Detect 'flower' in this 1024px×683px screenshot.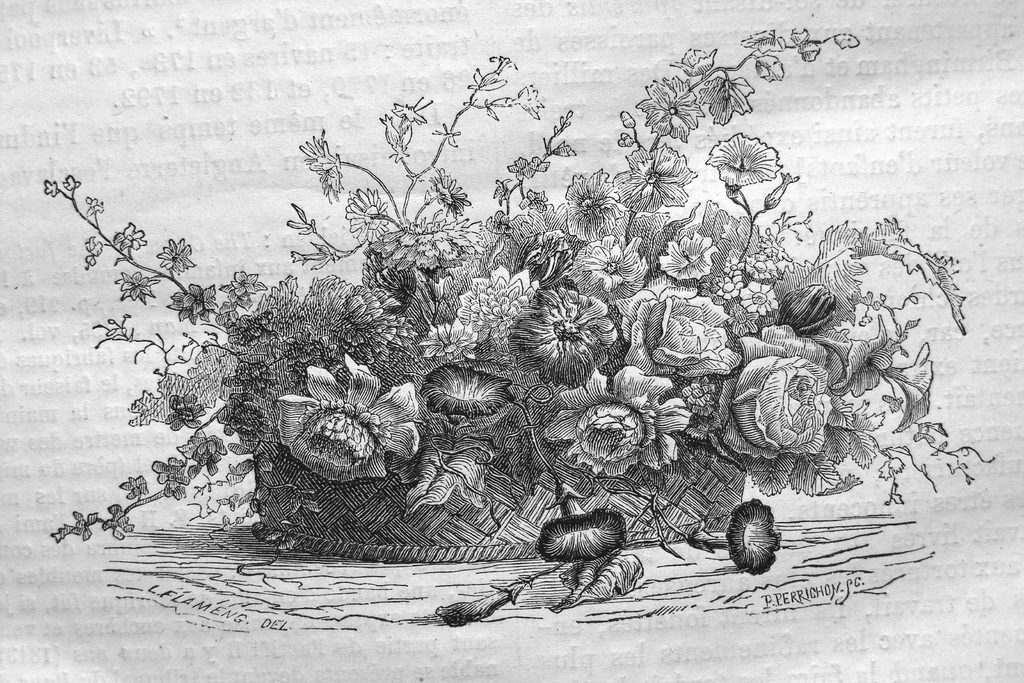
Detection: (x1=710, y1=246, x2=792, y2=334).
